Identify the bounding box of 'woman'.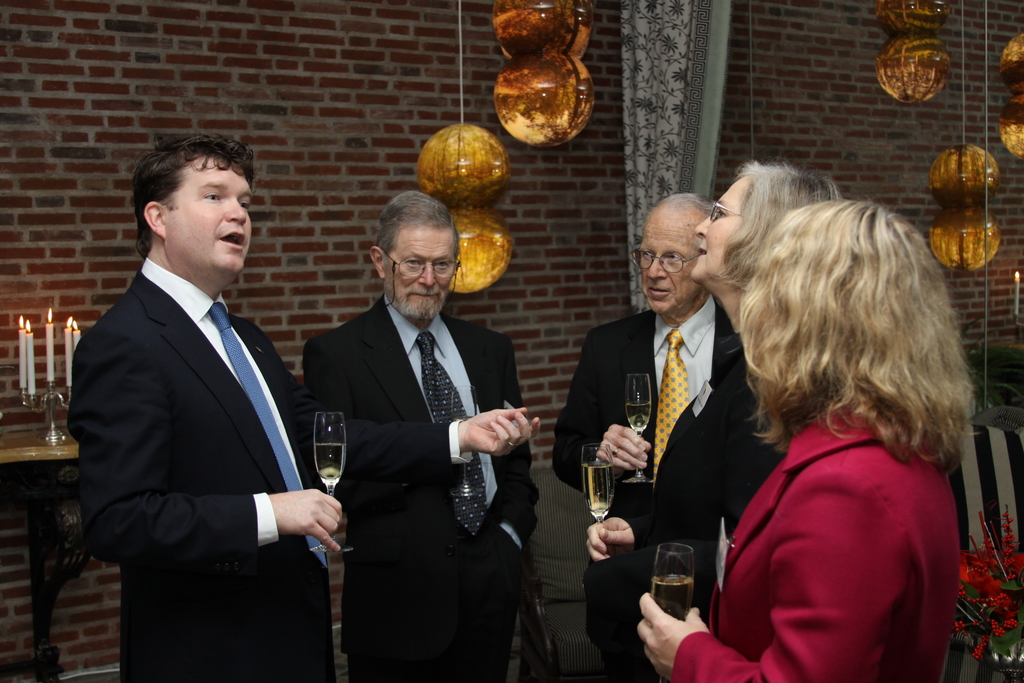
(left=637, top=193, right=982, bottom=682).
